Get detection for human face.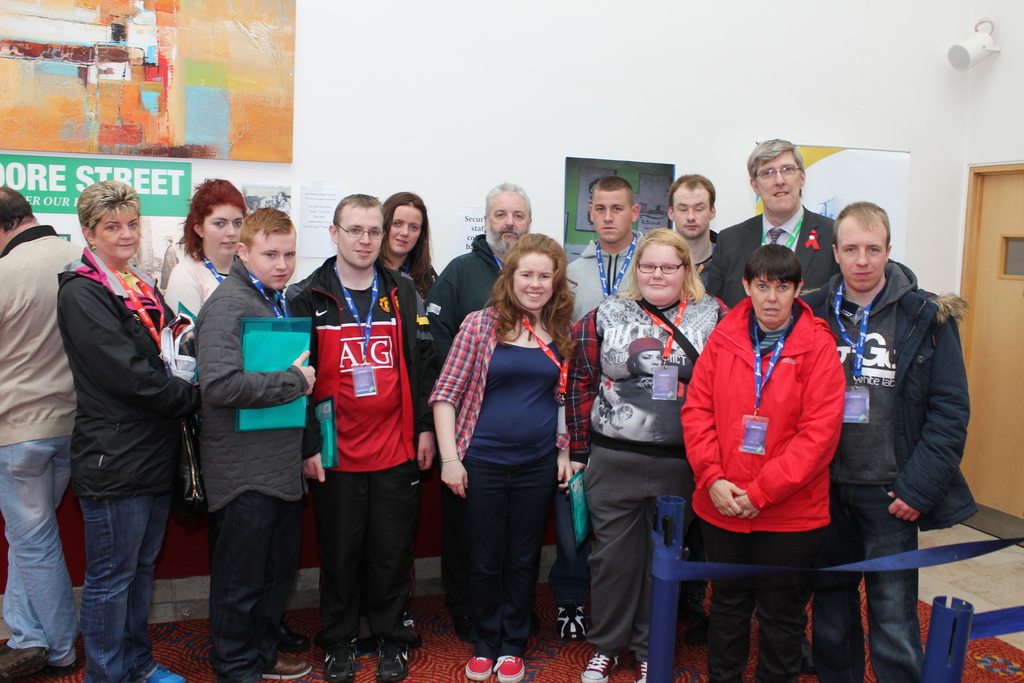
Detection: 639,242,685,305.
